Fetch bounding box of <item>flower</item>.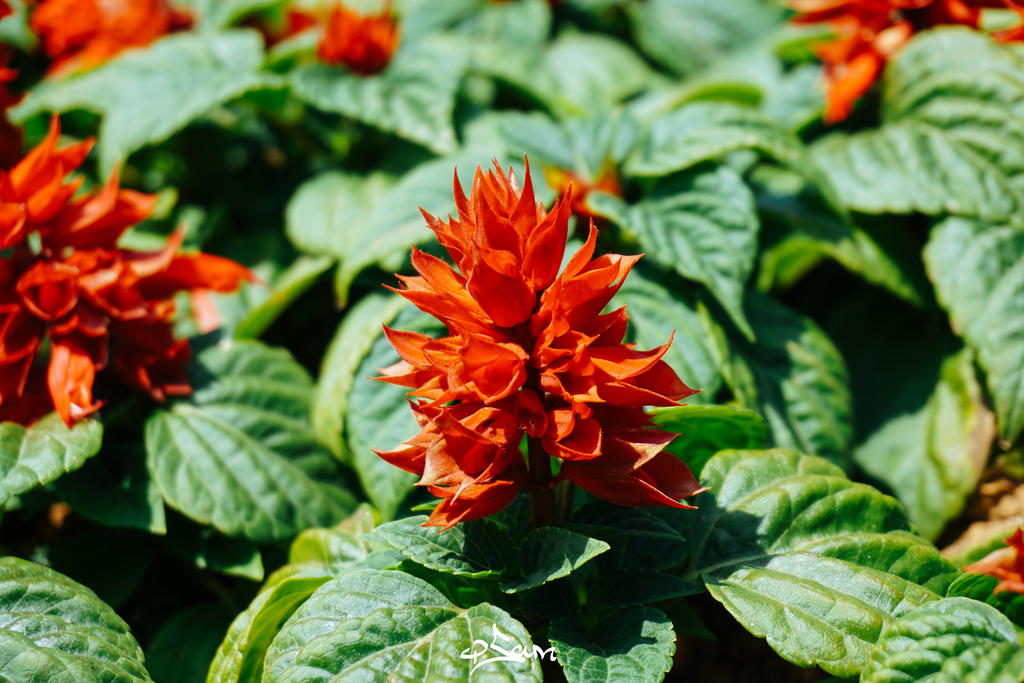
Bbox: (left=323, top=0, right=398, bottom=66).
